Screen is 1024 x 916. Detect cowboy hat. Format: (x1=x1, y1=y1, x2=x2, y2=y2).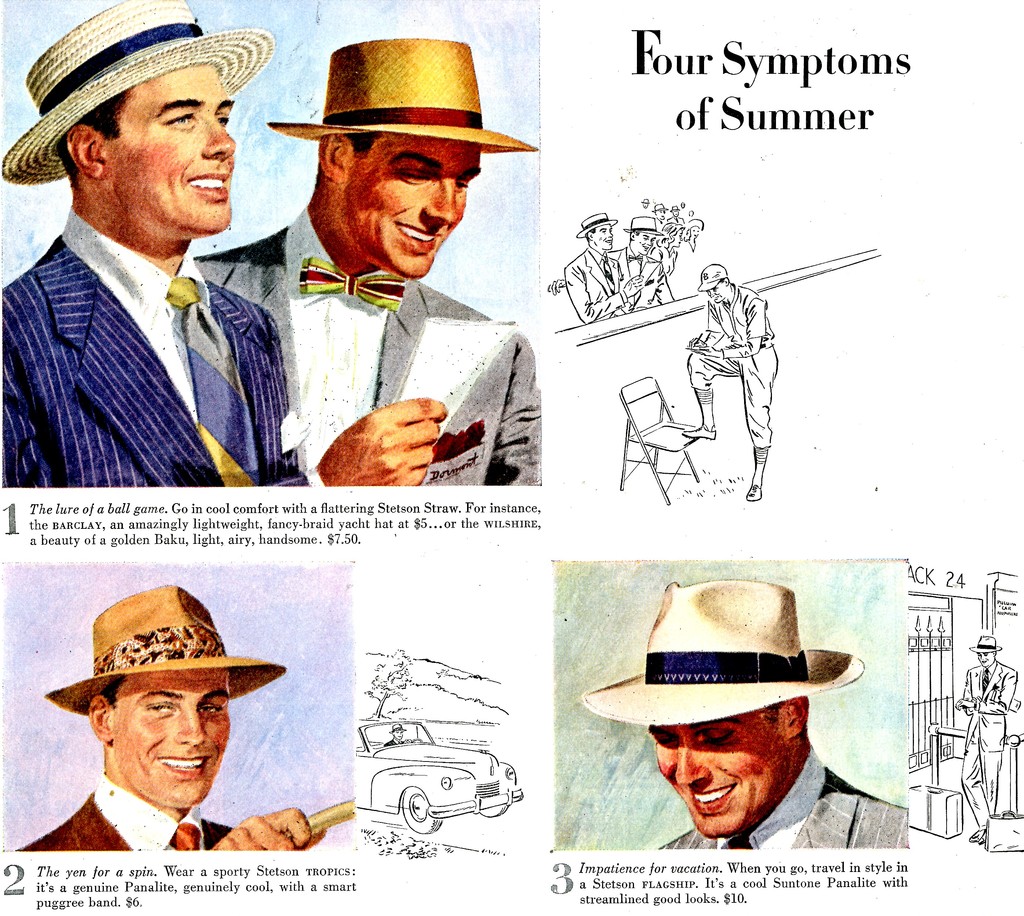
(x1=627, y1=211, x2=668, y2=235).
